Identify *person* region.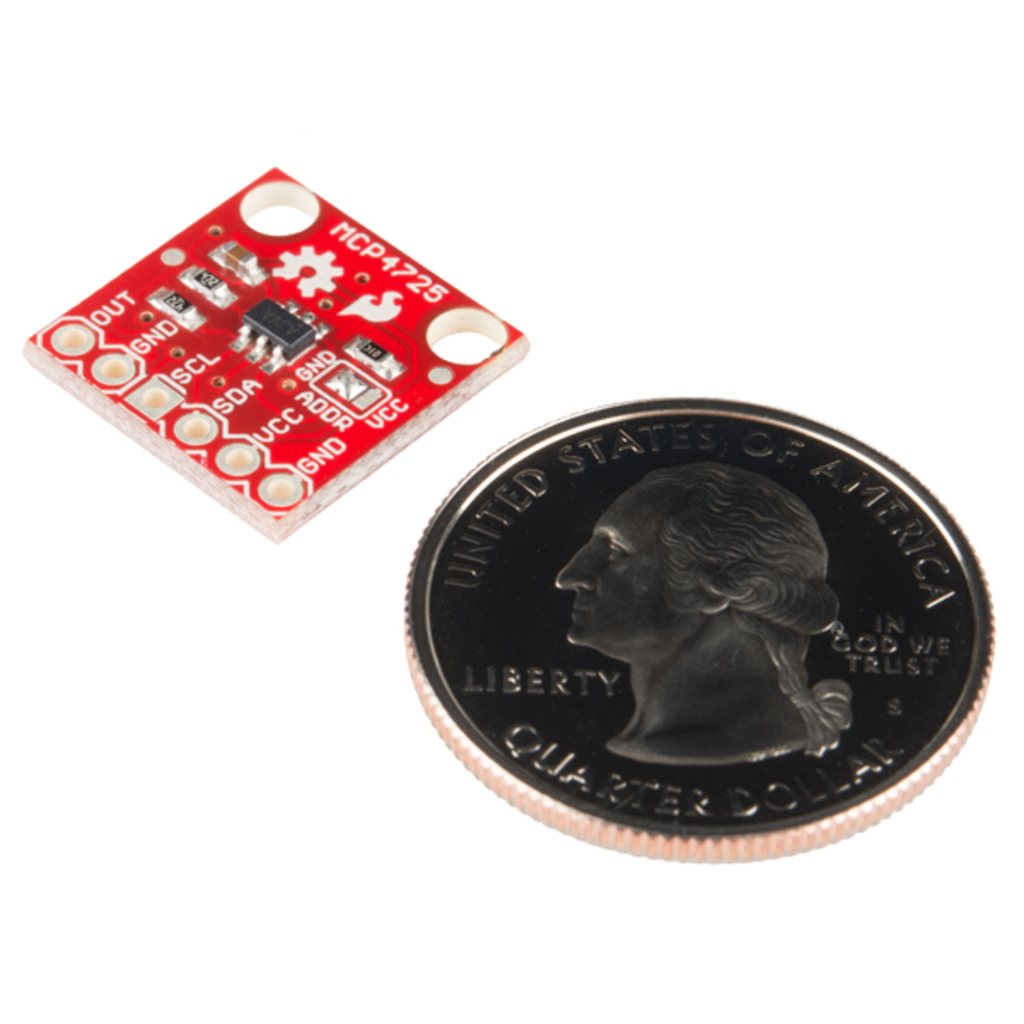
Region: 551, 459, 864, 773.
